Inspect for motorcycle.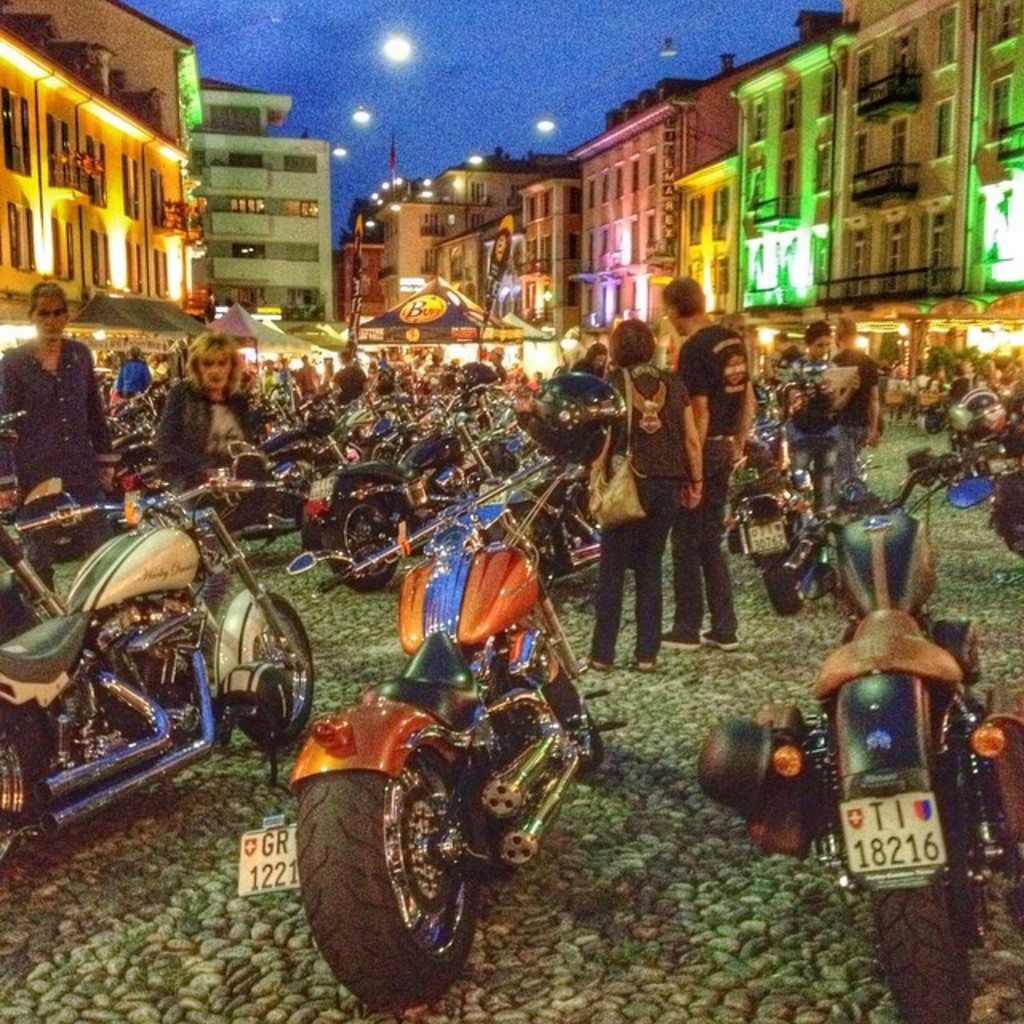
Inspection: x1=0 y1=413 x2=66 y2=640.
